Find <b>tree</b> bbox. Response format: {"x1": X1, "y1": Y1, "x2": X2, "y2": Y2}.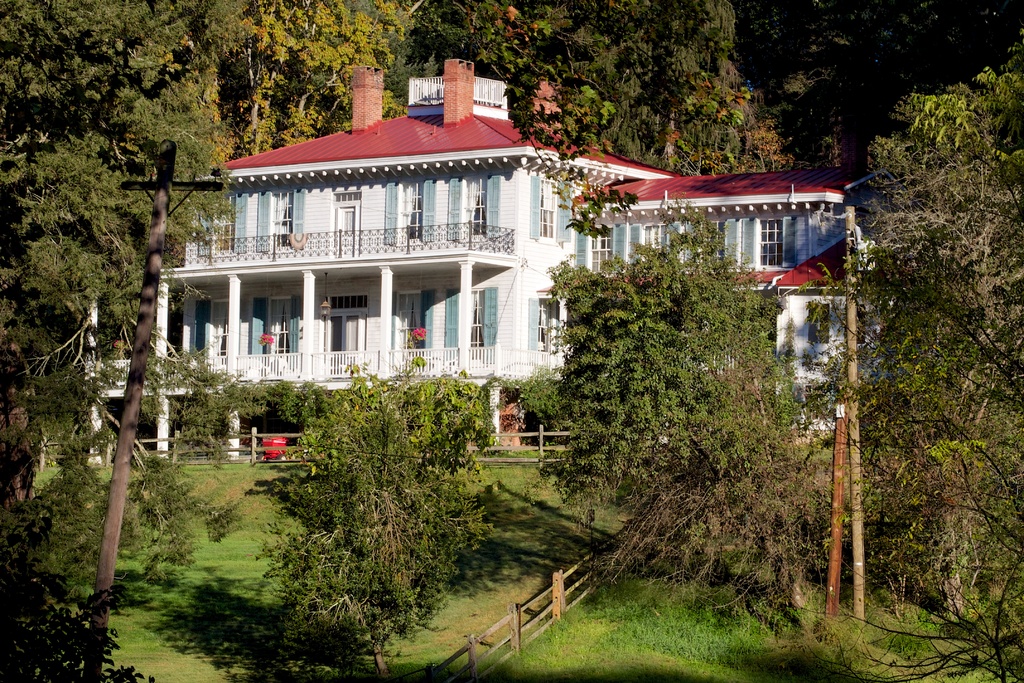
{"x1": 0, "y1": 0, "x2": 346, "y2": 494}.
